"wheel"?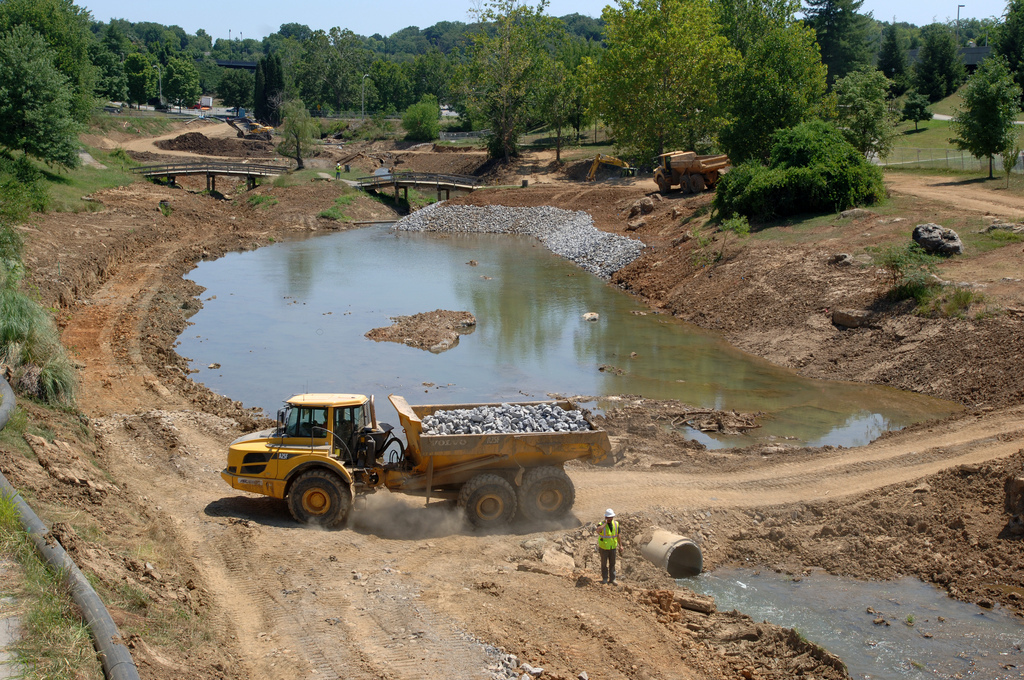
270 456 362 527
